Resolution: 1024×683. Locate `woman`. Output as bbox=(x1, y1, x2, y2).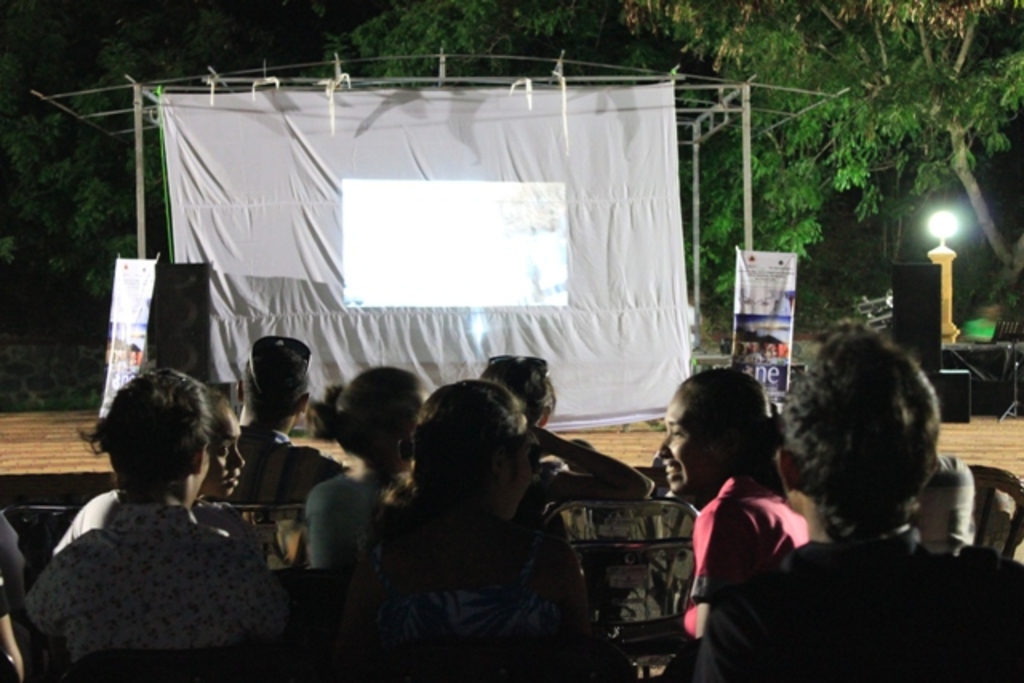
bbox=(477, 357, 656, 504).
